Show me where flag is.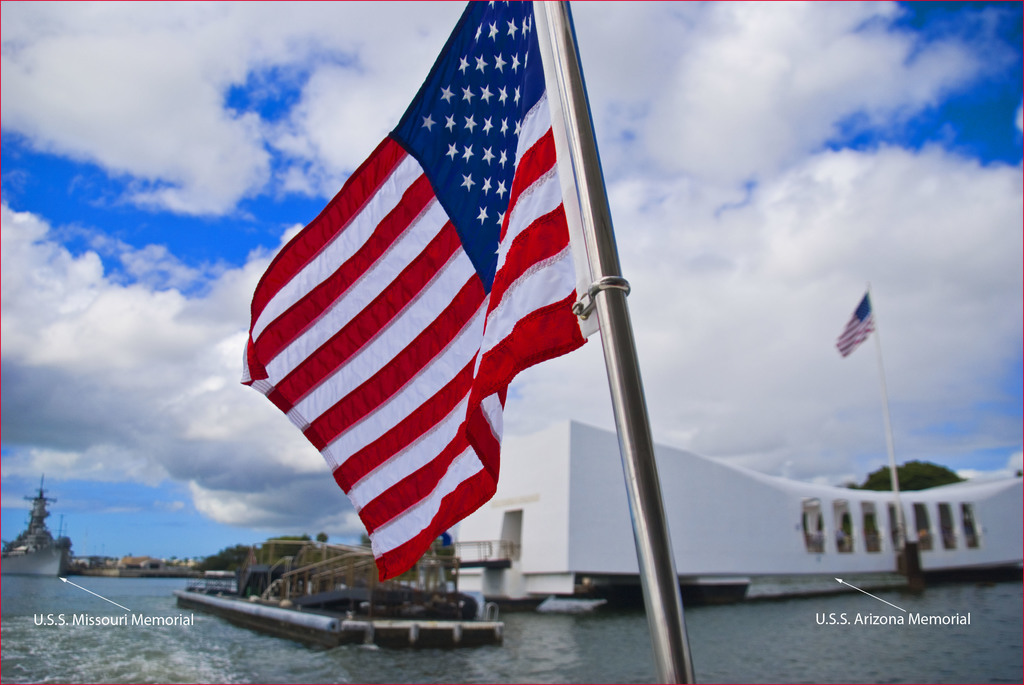
flag is at <region>242, 0, 617, 579</region>.
